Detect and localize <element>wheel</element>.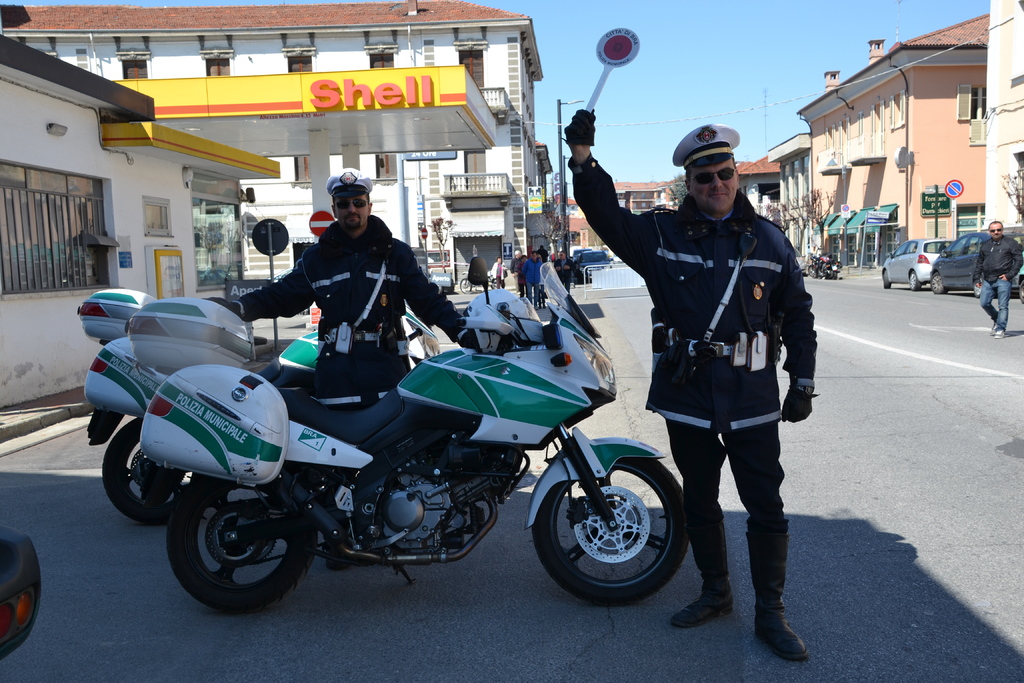
Localized at [532, 454, 676, 602].
